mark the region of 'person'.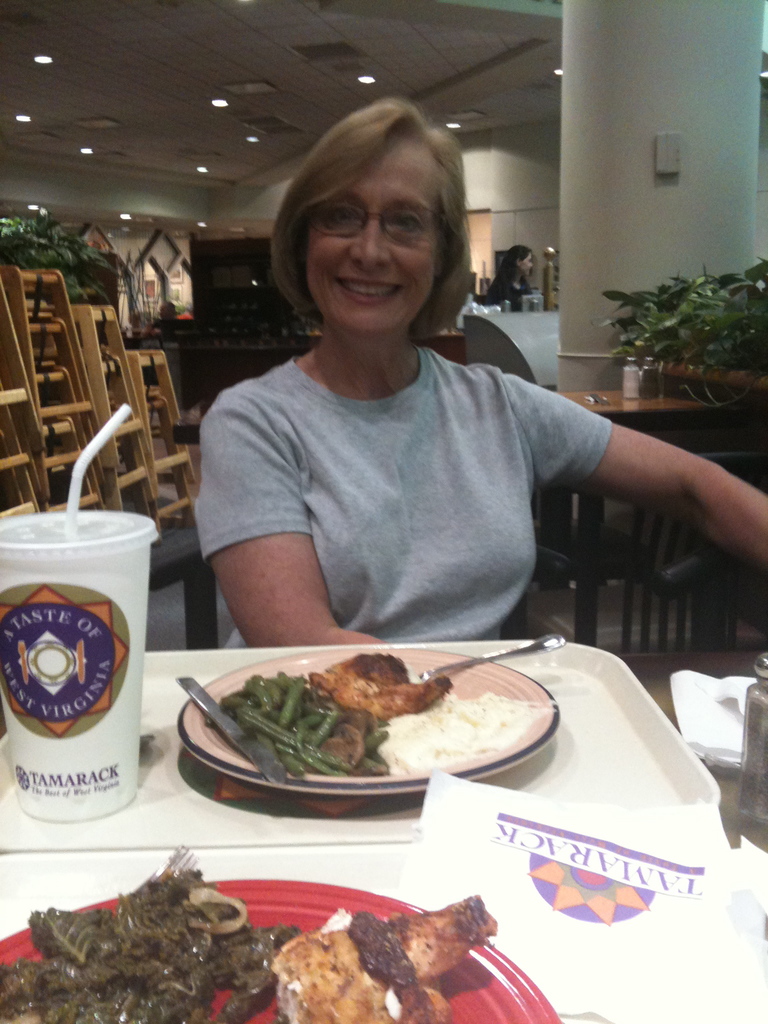
Region: BBox(196, 92, 767, 652).
